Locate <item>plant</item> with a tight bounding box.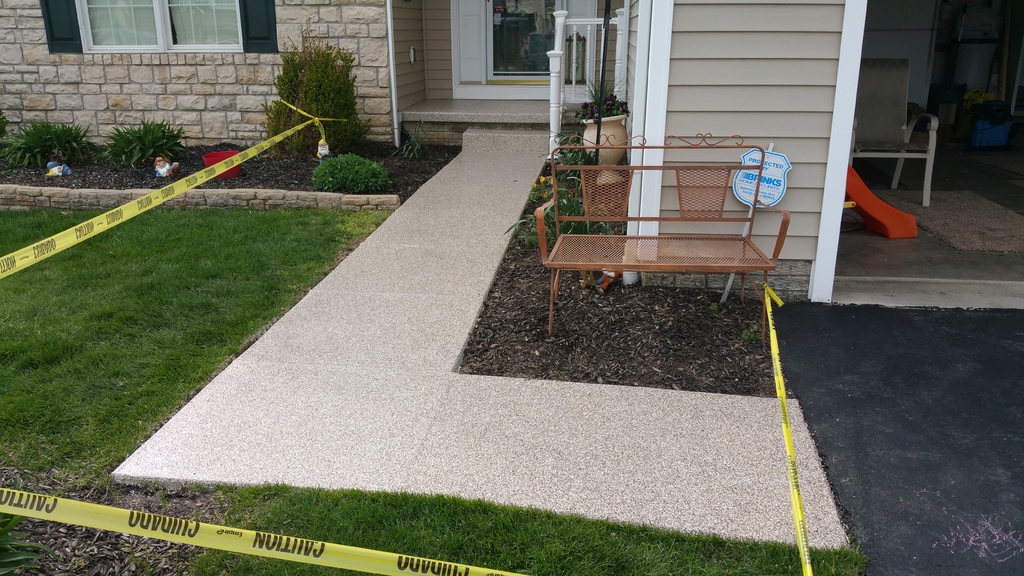
255, 26, 376, 162.
